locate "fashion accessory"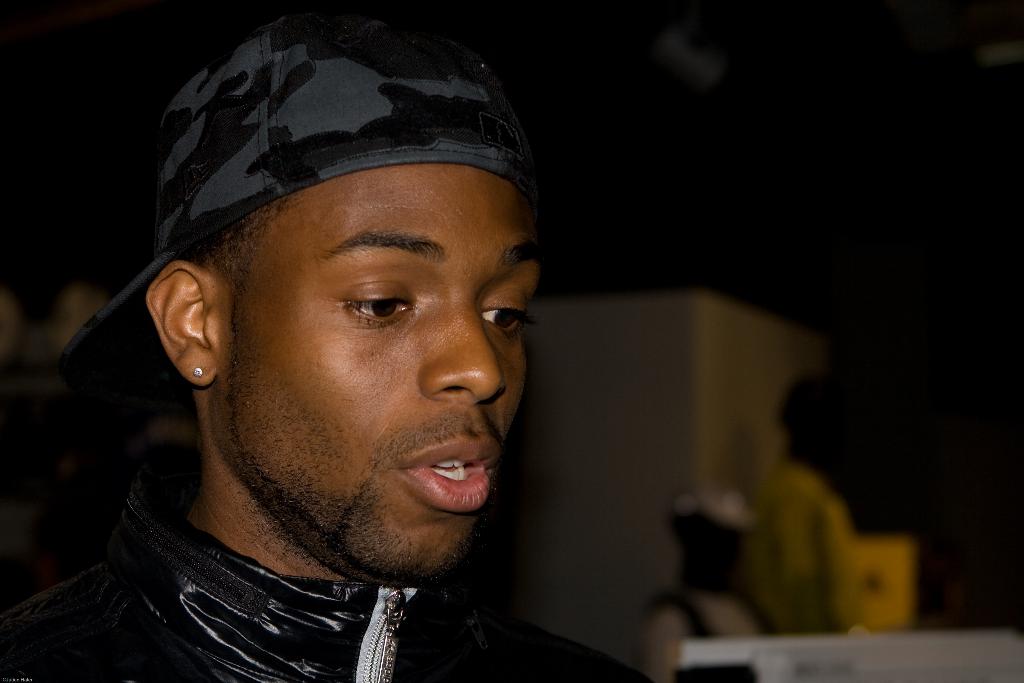
190:362:206:381
